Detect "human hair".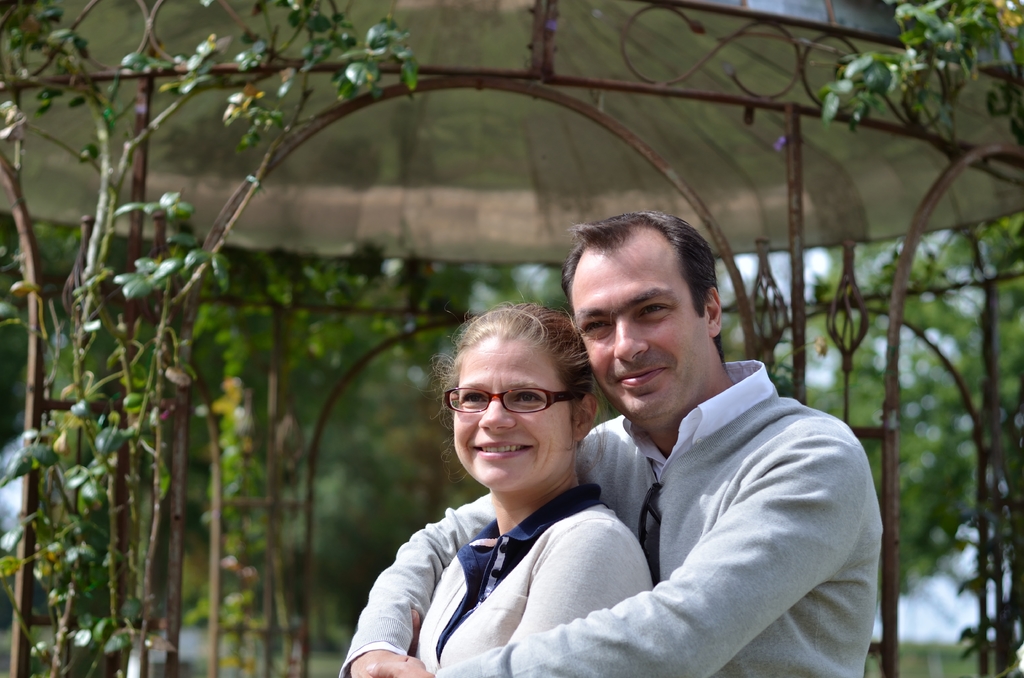
Detected at <region>437, 300, 594, 453</region>.
